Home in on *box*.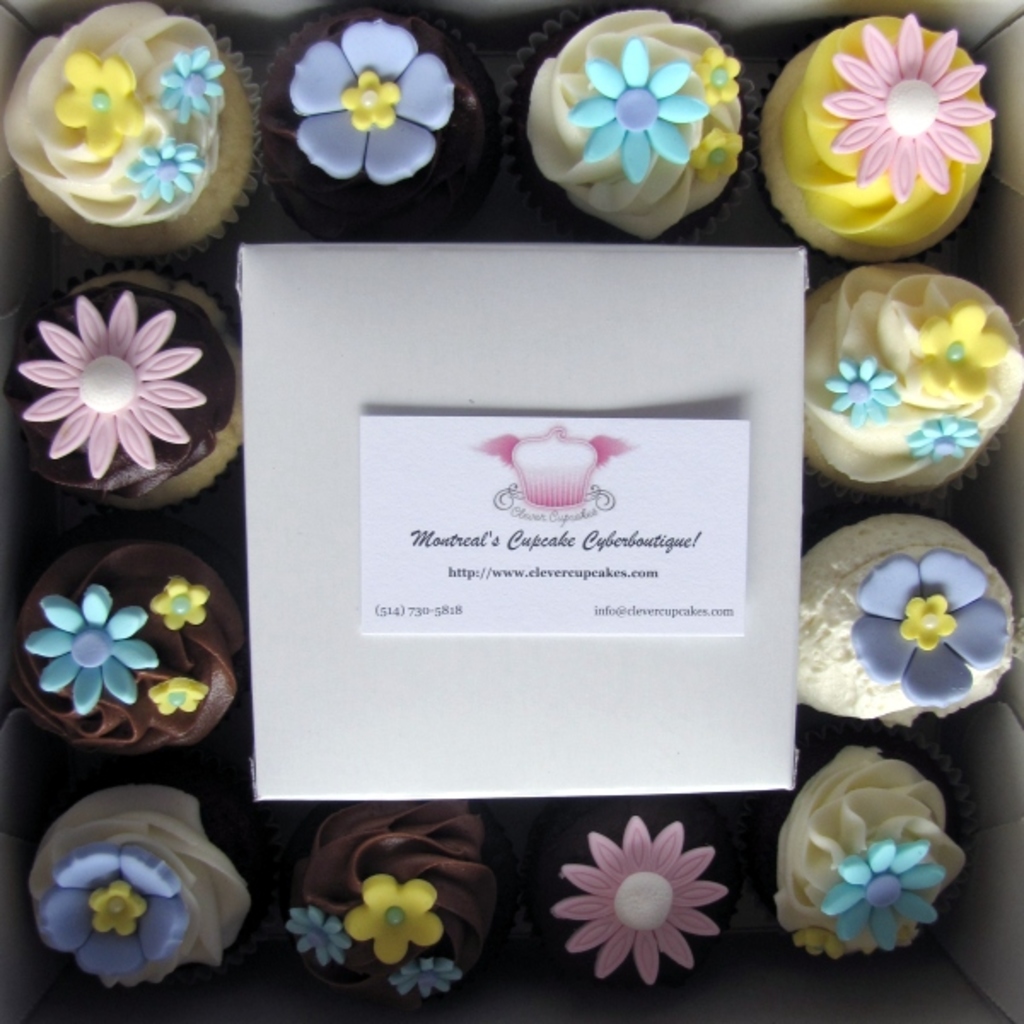
Homed in at box=[0, 0, 1022, 1022].
